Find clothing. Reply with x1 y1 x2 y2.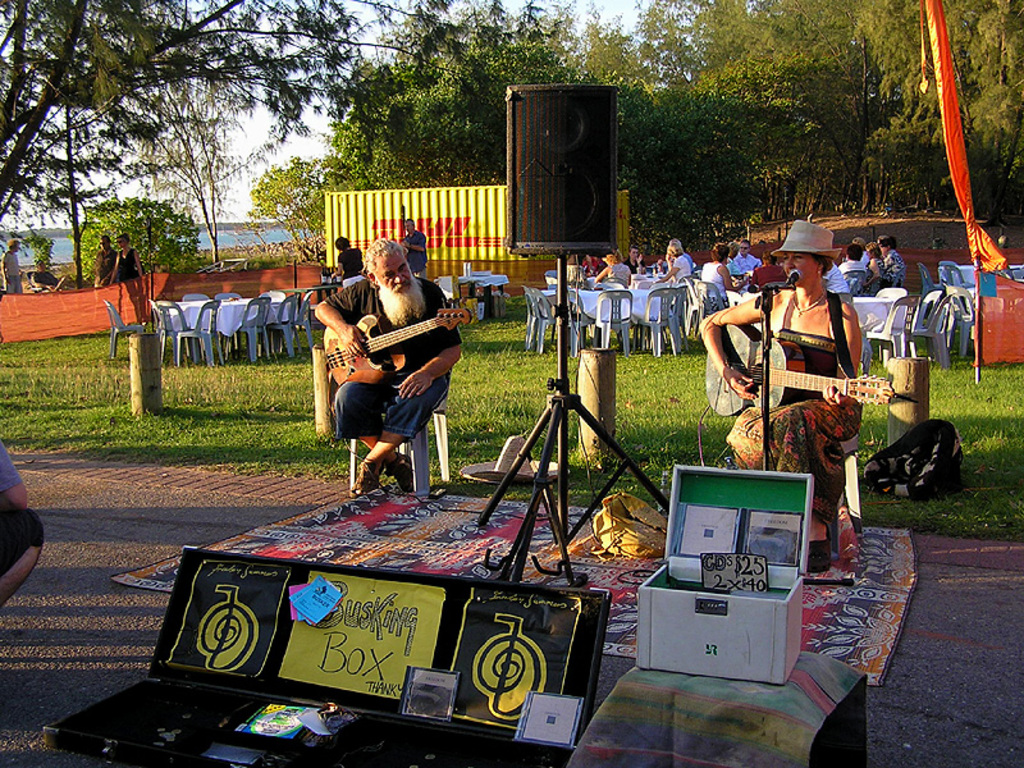
119 248 134 275.
